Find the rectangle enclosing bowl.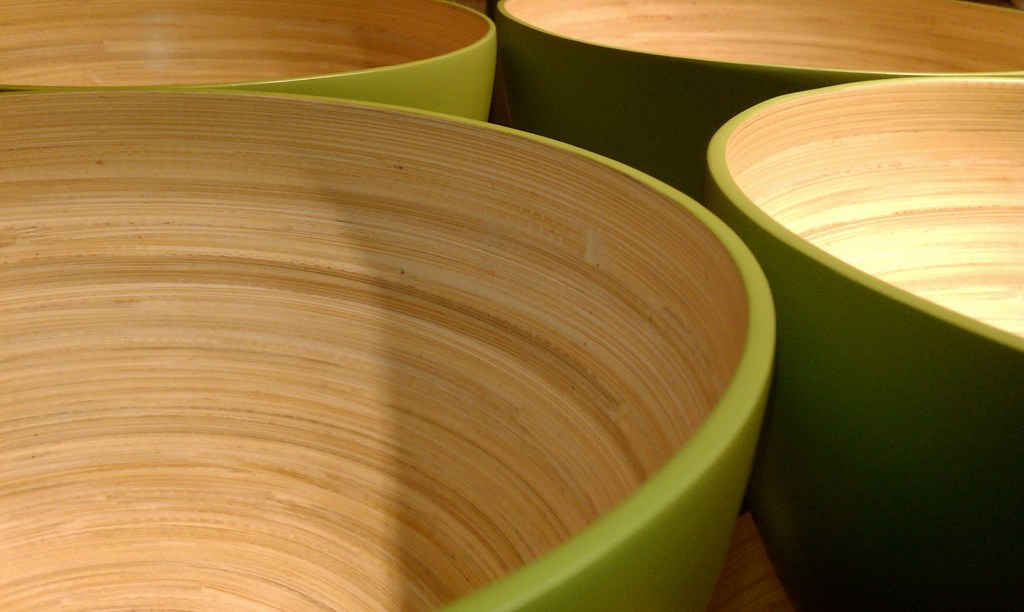
(left=1, top=0, right=495, bottom=123).
